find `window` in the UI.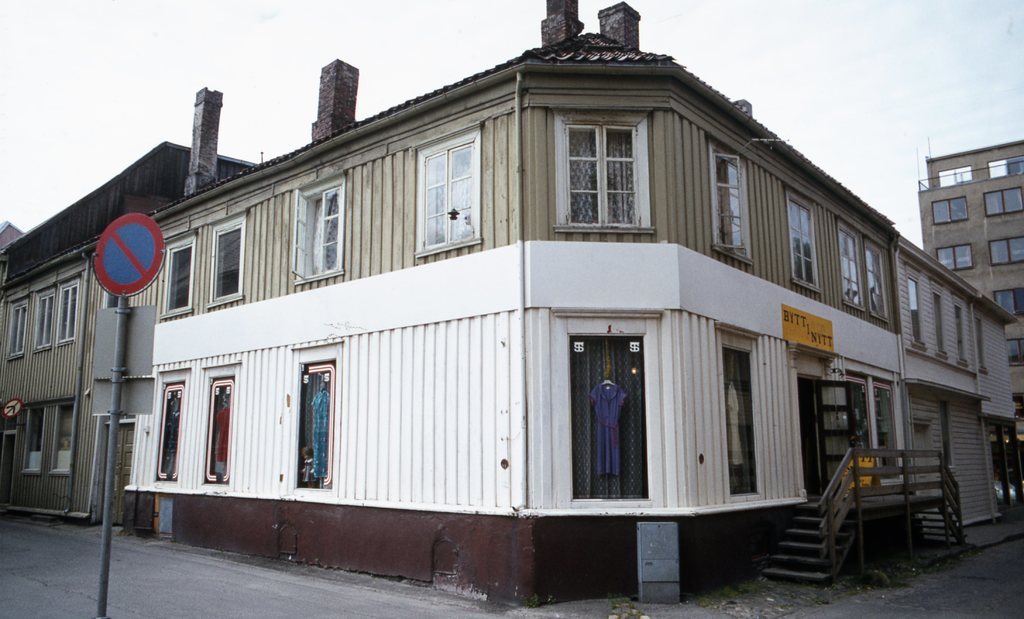
UI element at <bbox>56, 406, 74, 468</bbox>.
